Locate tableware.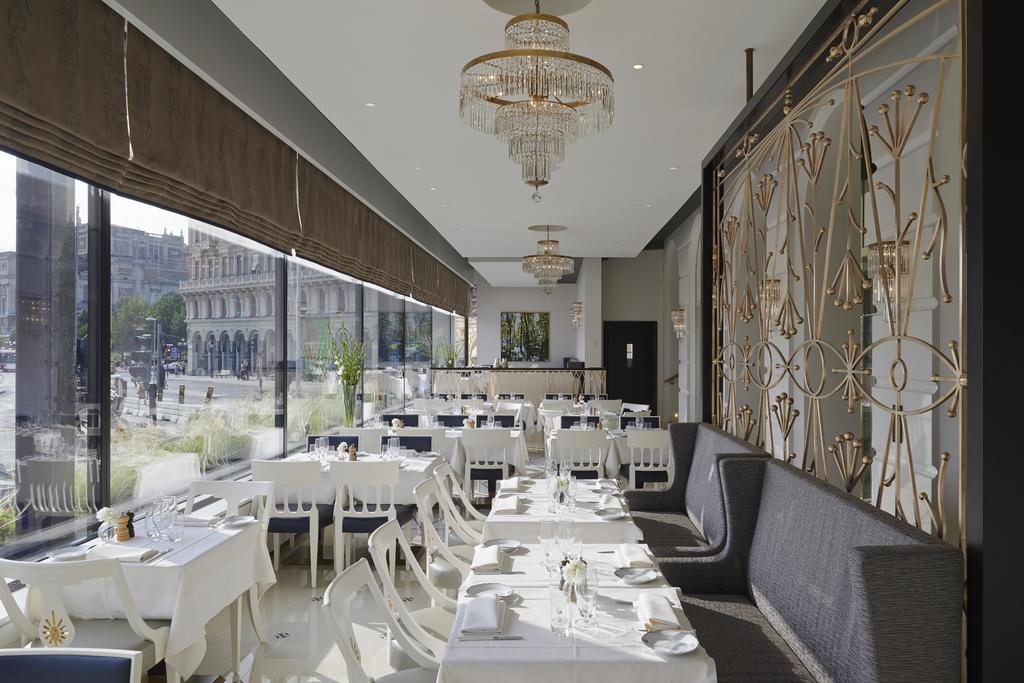
Bounding box: detection(561, 512, 582, 572).
